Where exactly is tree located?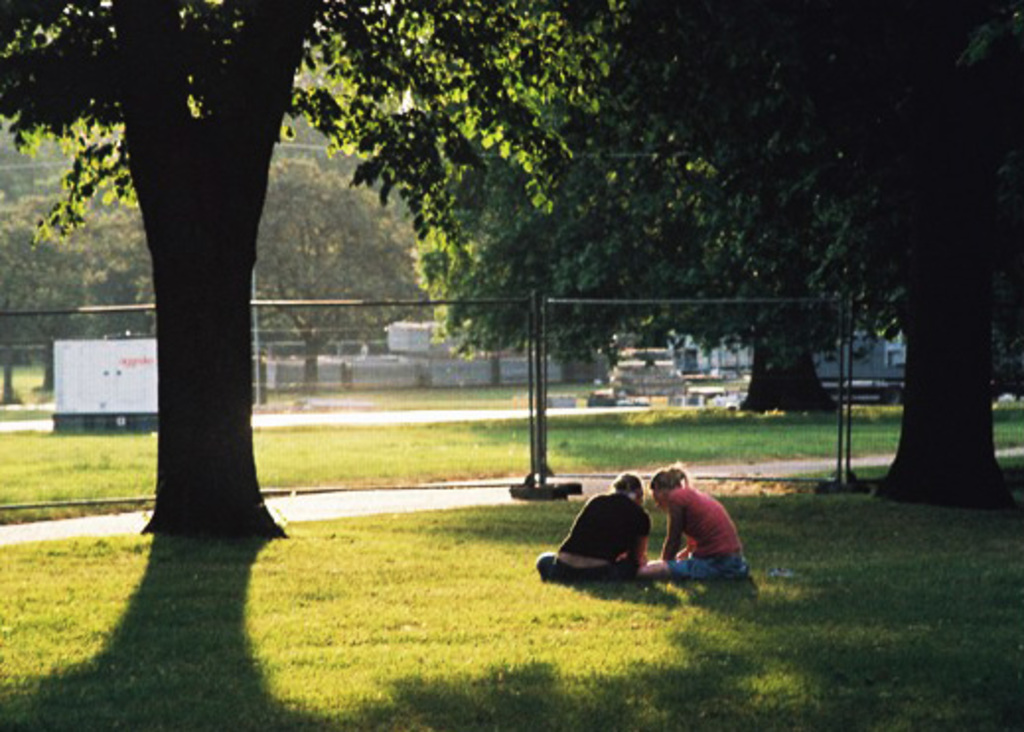
Its bounding box is [0,0,614,547].
